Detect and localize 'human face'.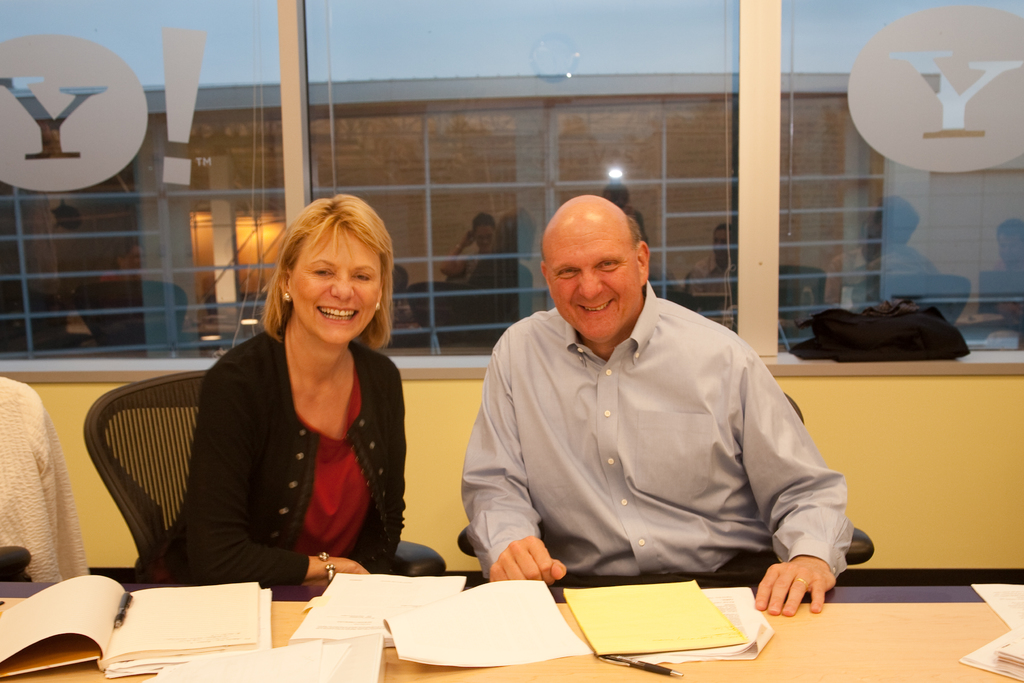
Localized at left=548, top=206, right=638, bottom=340.
